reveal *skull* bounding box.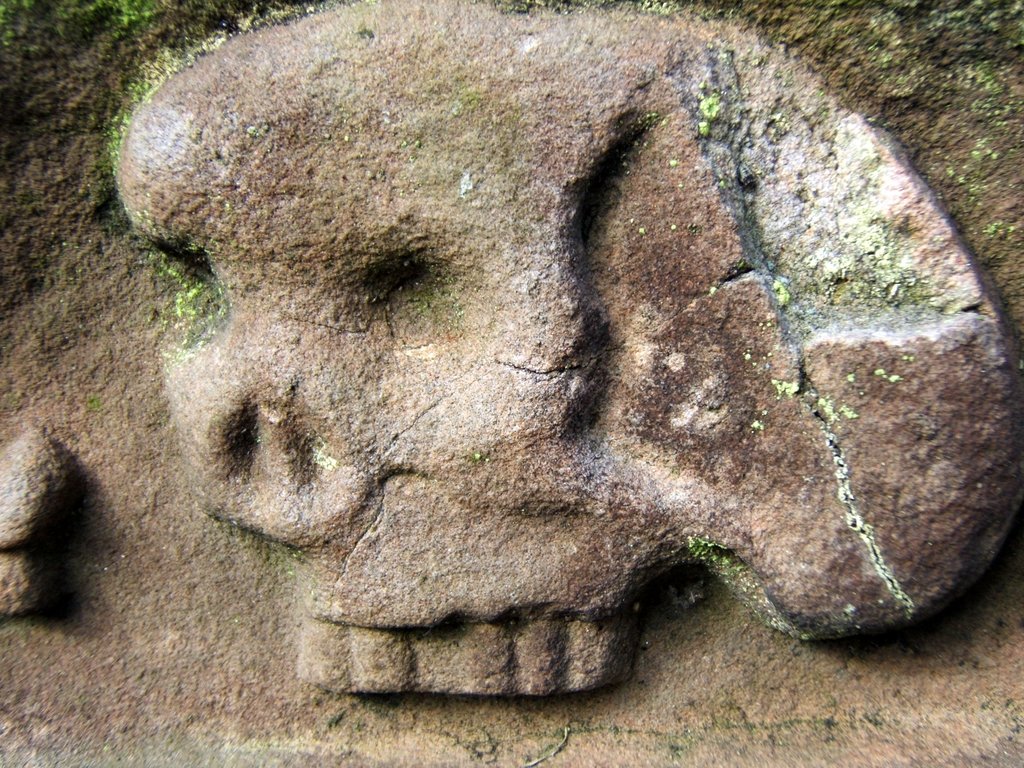
Revealed: detection(24, 2, 1023, 720).
